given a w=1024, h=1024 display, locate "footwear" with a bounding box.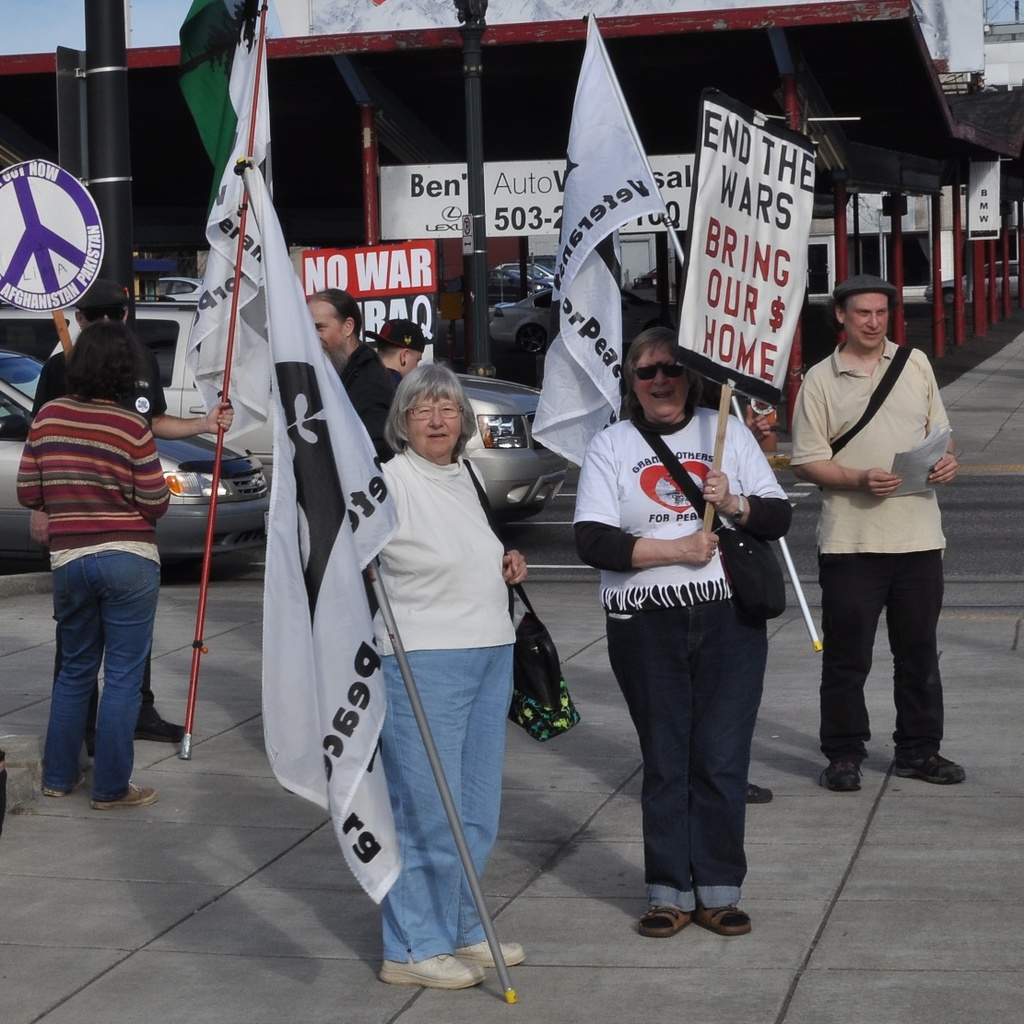
Located: 632 900 689 939.
